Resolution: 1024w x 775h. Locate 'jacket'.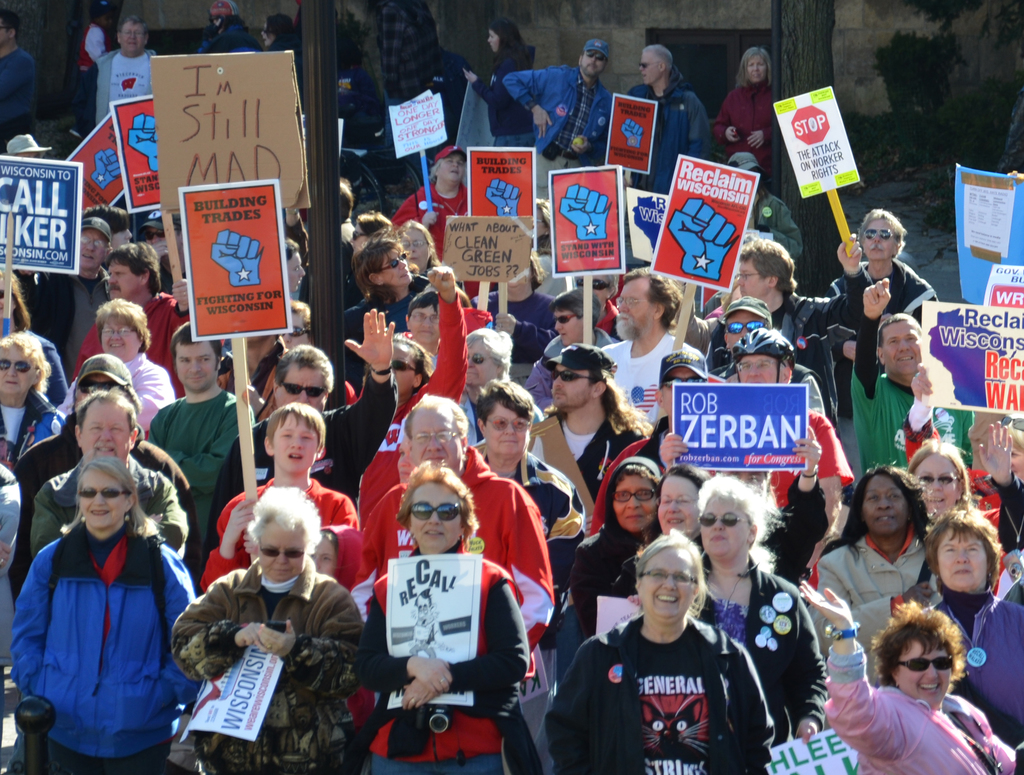
(x1=693, y1=278, x2=880, y2=438).
